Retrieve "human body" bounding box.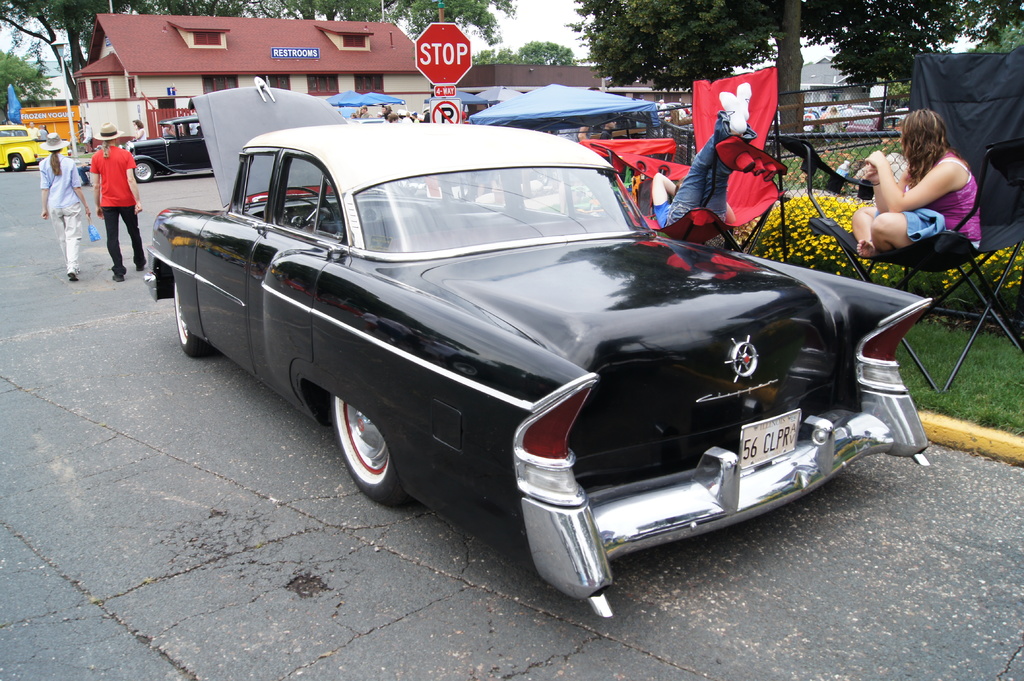
Bounding box: box(92, 123, 144, 284).
